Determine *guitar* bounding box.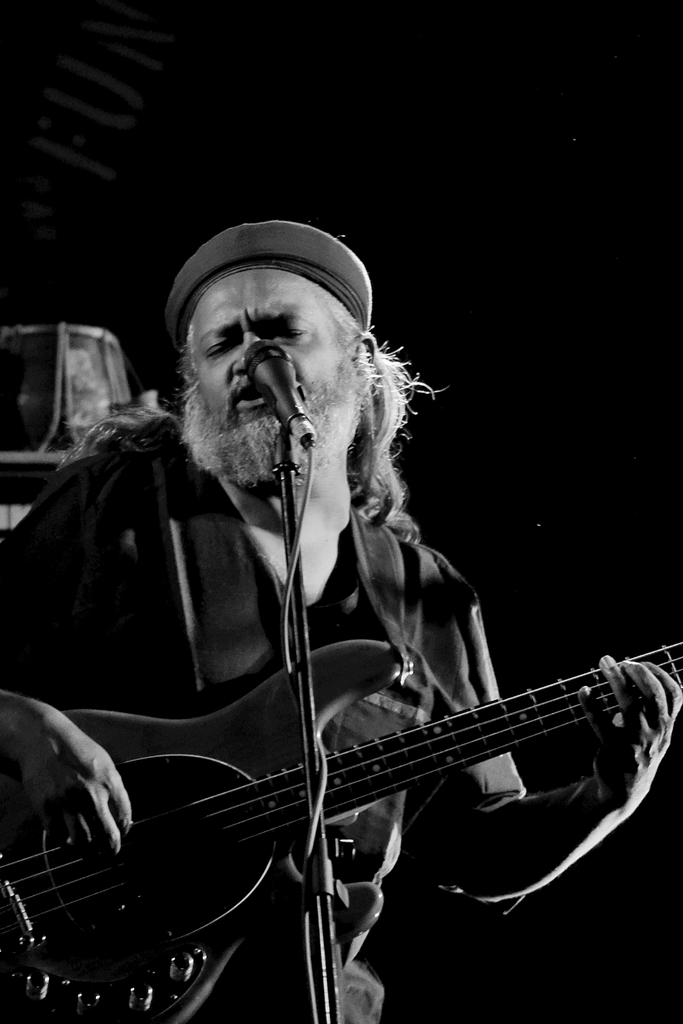
Determined: 42,577,671,990.
